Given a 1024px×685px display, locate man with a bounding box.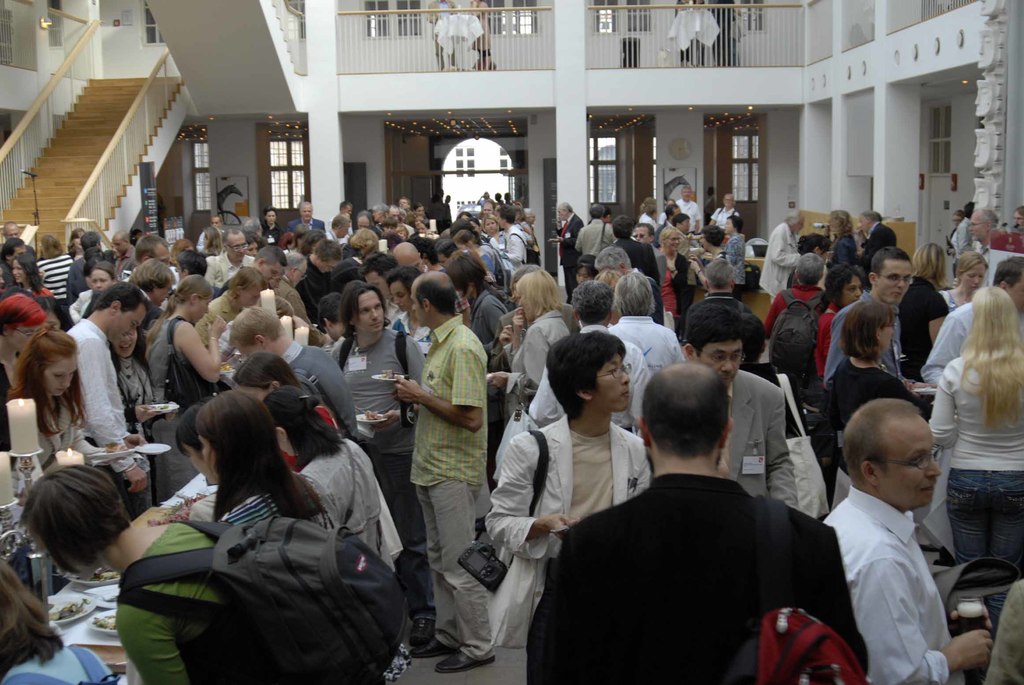
Located: locate(920, 254, 1023, 380).
